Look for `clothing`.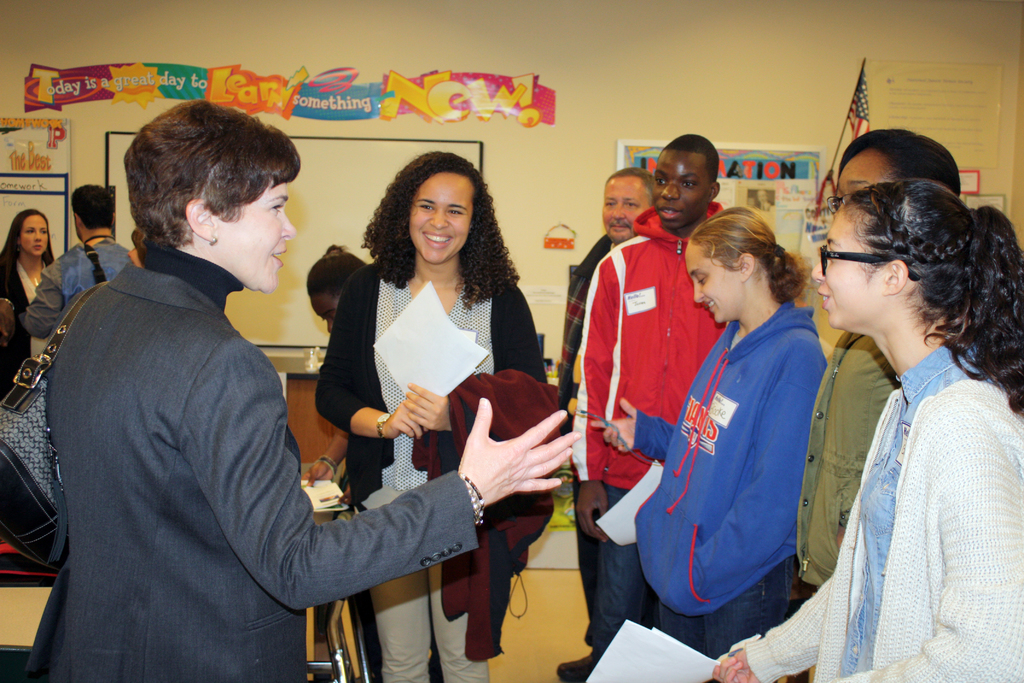
Found: 0/259/49/393.
